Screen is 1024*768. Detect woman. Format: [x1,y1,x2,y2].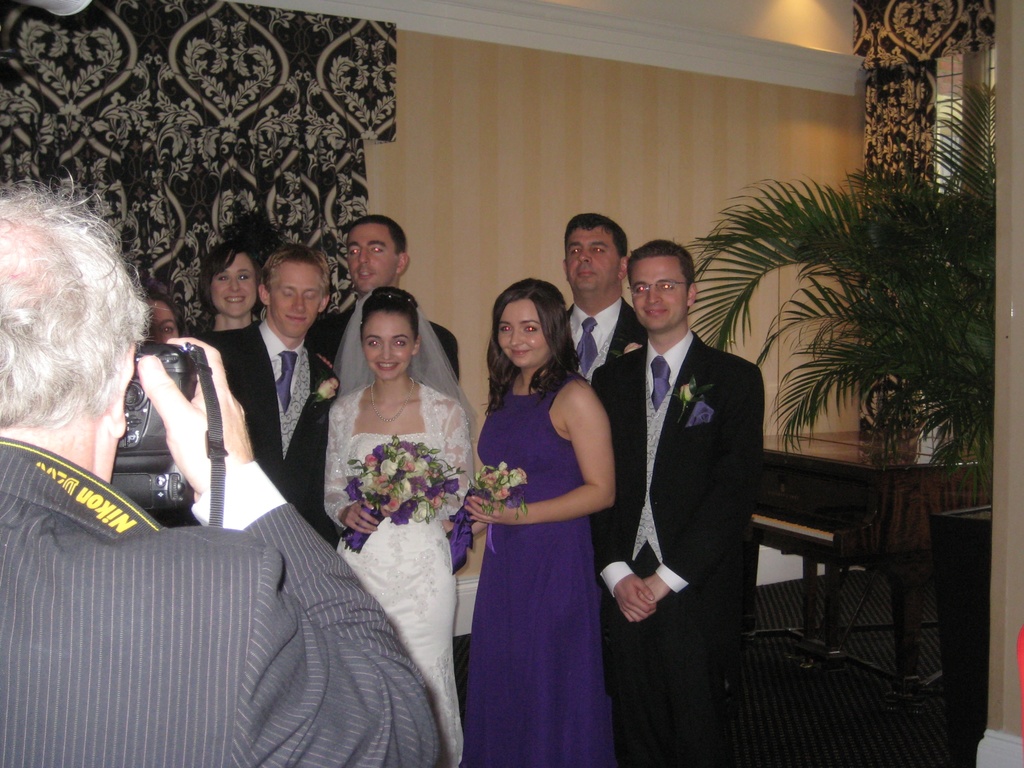
[461,278,620,767].
